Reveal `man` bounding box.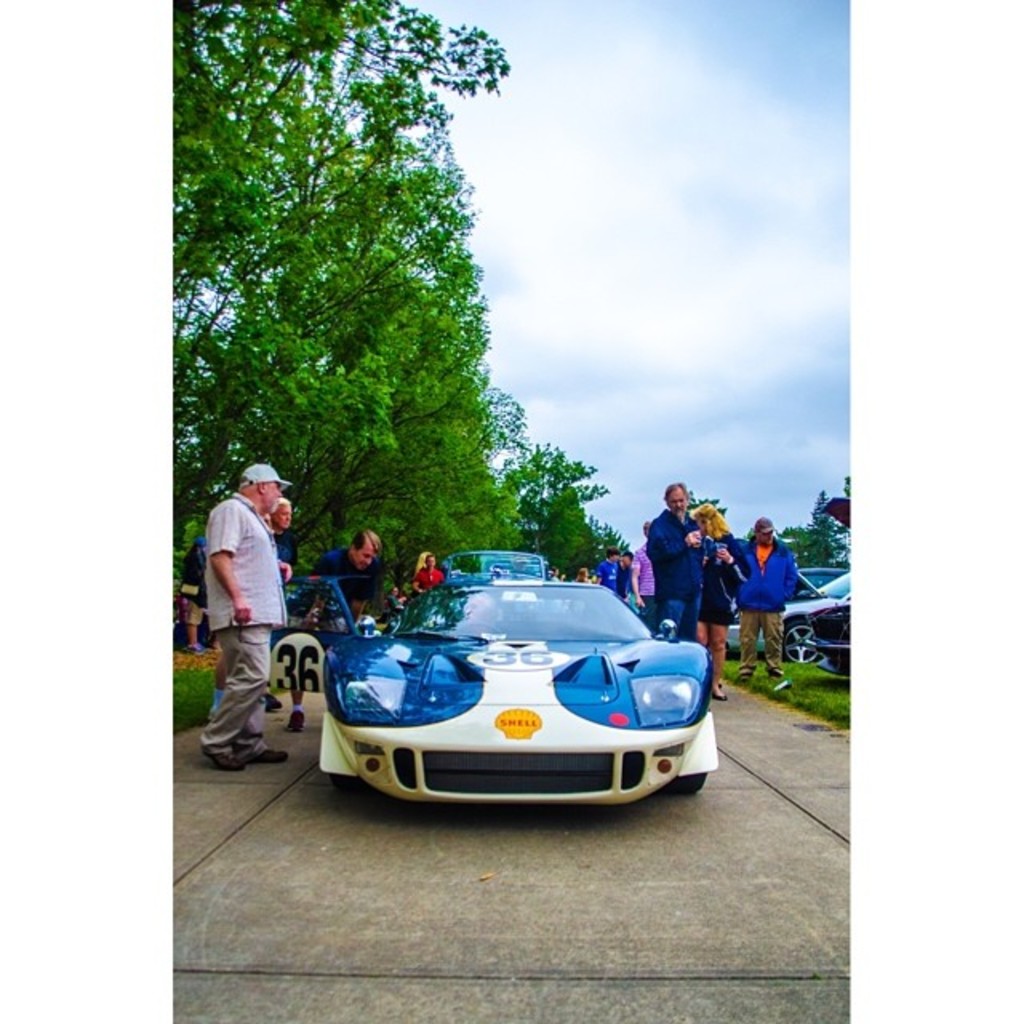
Revealed: <box>410,554,450,595</box>.
